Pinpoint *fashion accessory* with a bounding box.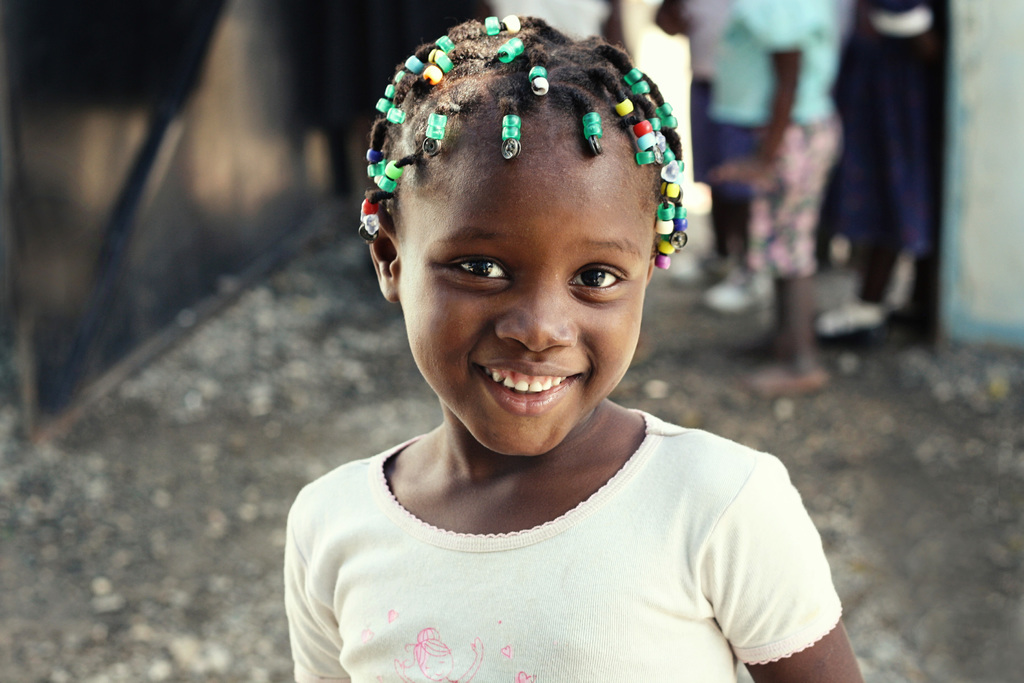
Rect(366, 145, 387, 163).
